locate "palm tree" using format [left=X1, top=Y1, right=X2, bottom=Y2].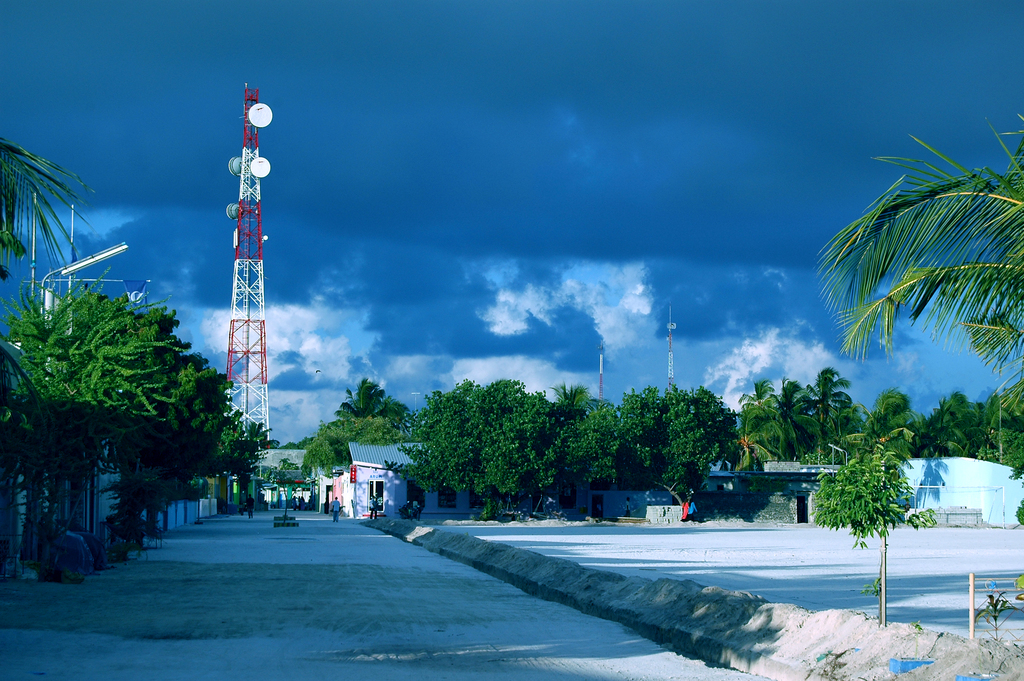
[left=833, top=150, right=990, bottom=466].
